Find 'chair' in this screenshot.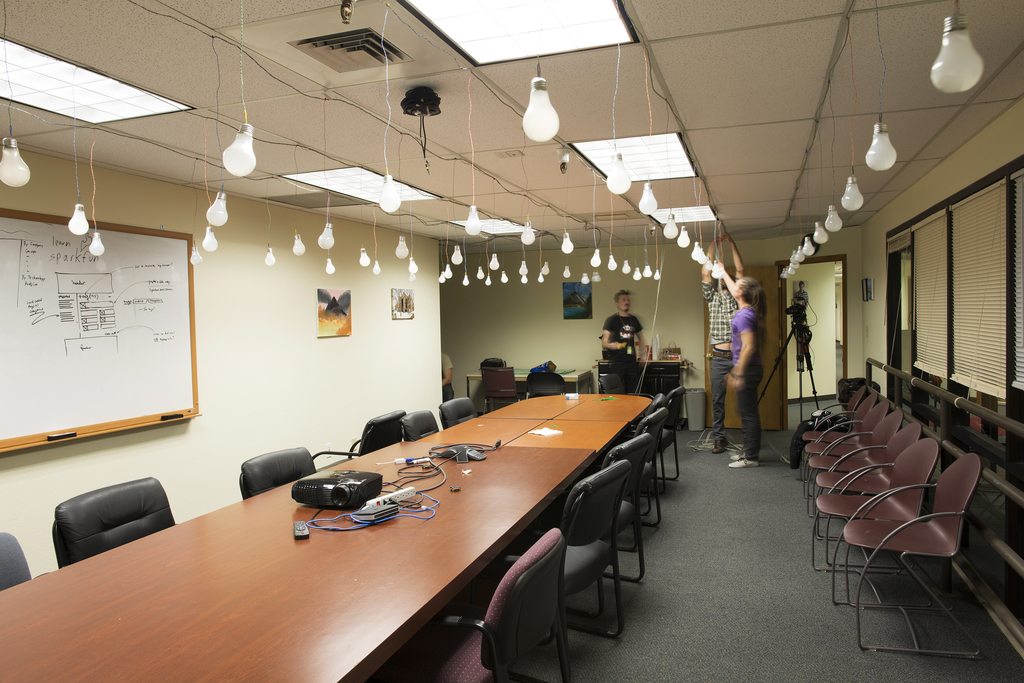
The bounding box for 'chair' is 640/385/688/483.
